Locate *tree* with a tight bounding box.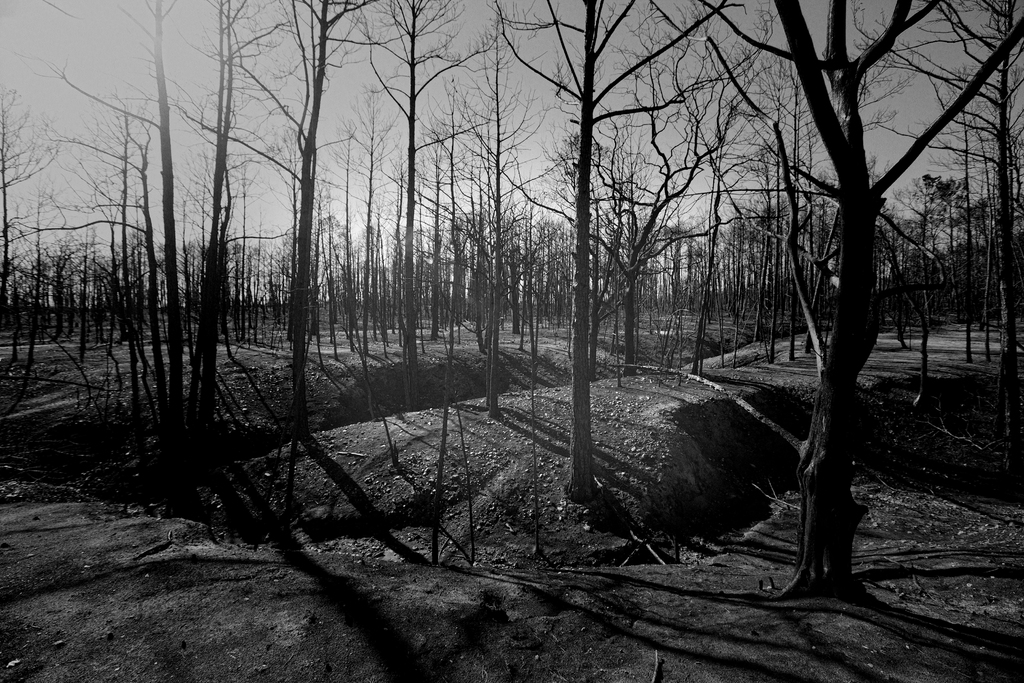
bbox=[500, 0, 776, 502].
